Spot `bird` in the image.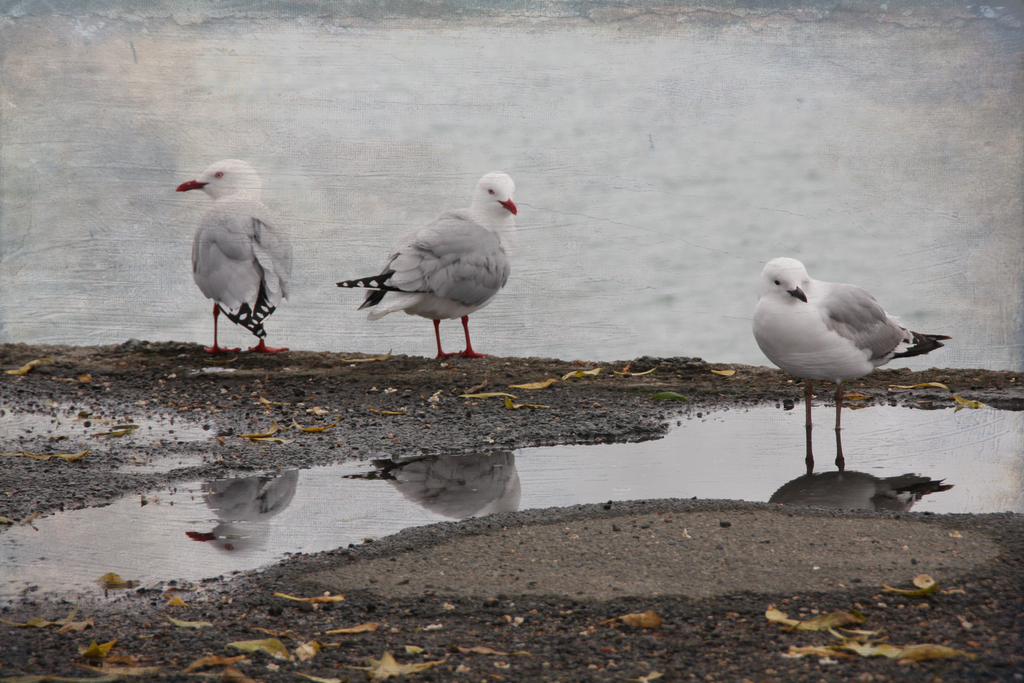
`bird` found at detection(339, 168, 524, 358).
